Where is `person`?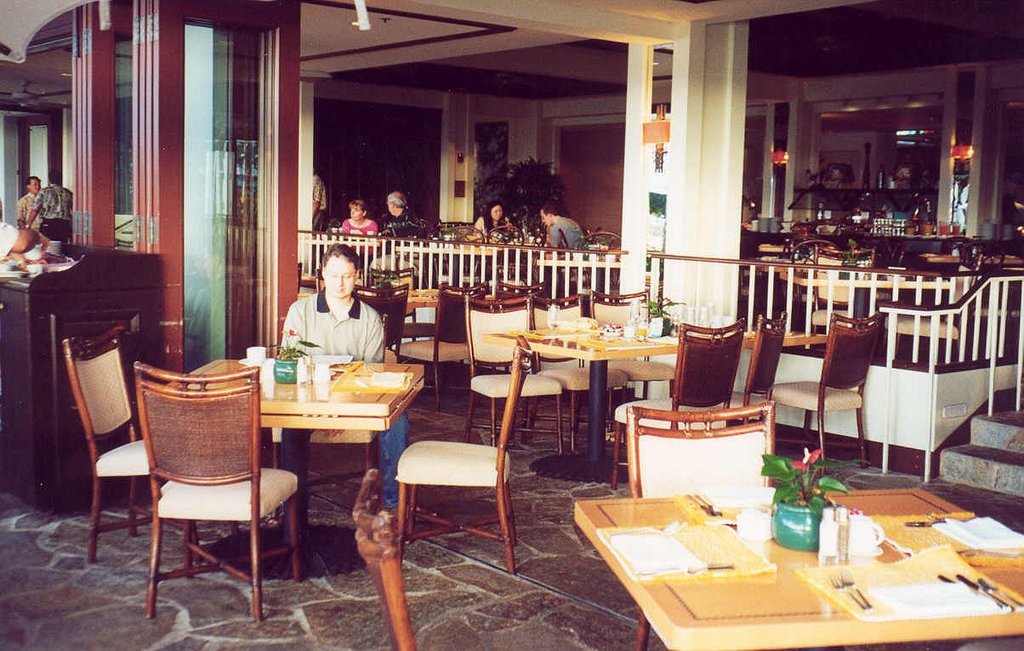
{"left": 14, "top": 176, "right": 43, "bottom": 231}.
